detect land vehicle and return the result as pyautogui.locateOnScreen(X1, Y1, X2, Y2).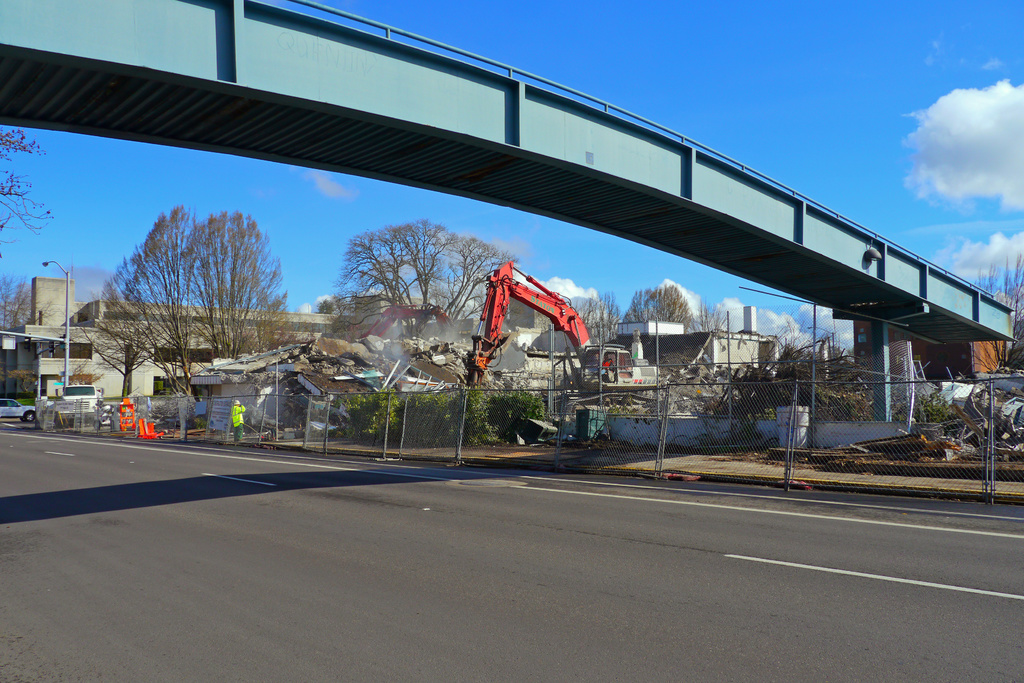
pyautogui.locateOnScreen(58, 381, 99, 422).
